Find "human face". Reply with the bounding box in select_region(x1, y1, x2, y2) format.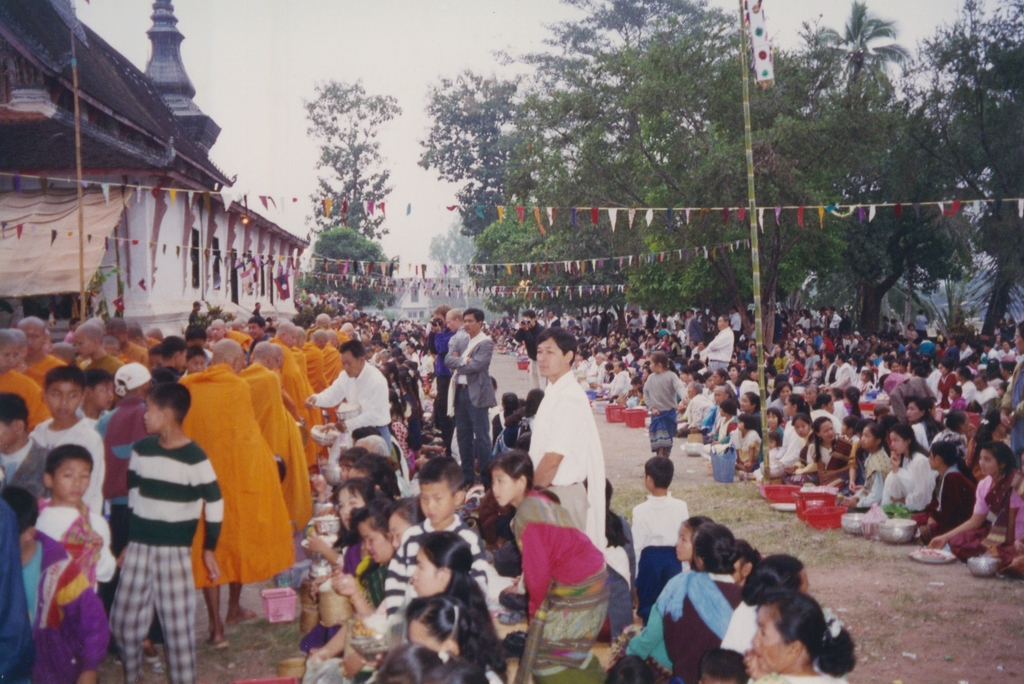
select_region(856, 425, 876, 451).
